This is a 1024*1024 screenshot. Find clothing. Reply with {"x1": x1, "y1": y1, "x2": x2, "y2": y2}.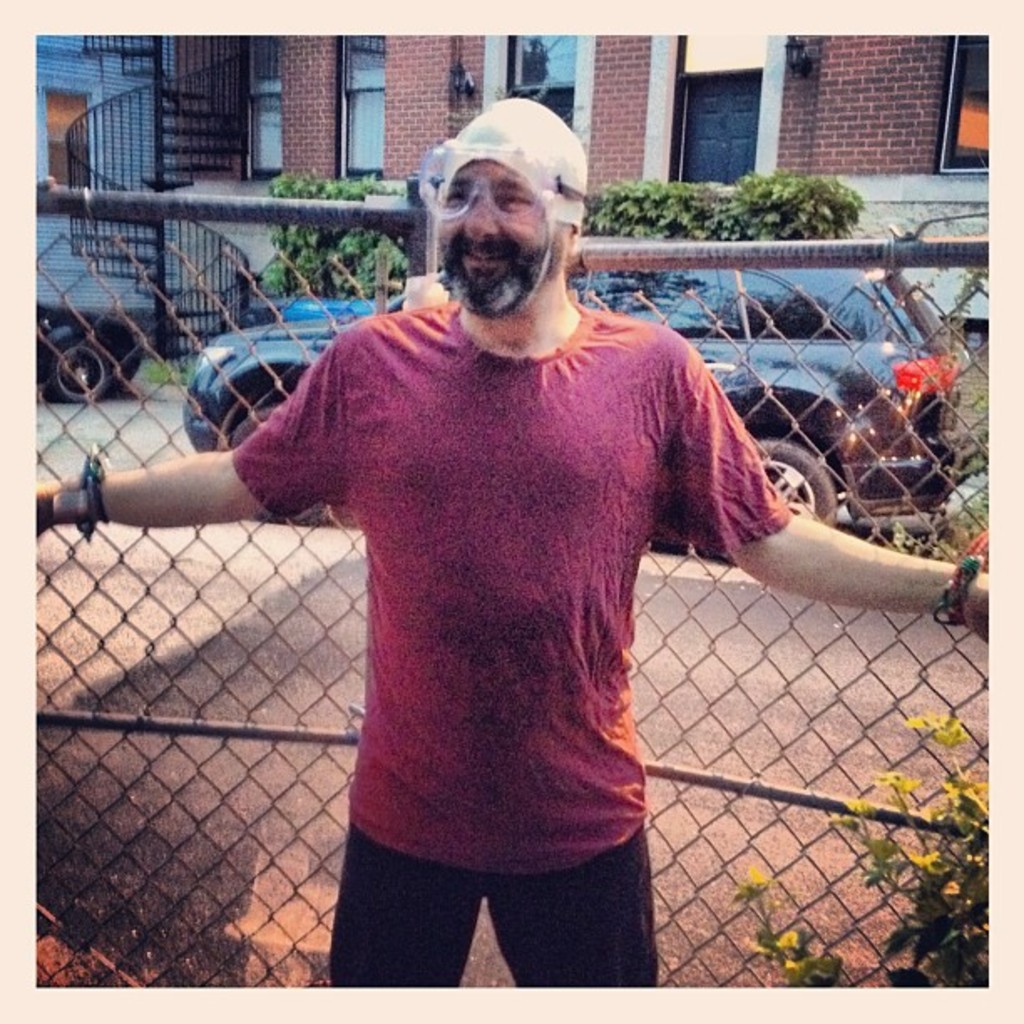
{"x1": 323, "y1": 808, "x2": 663, "y2": 991}.
